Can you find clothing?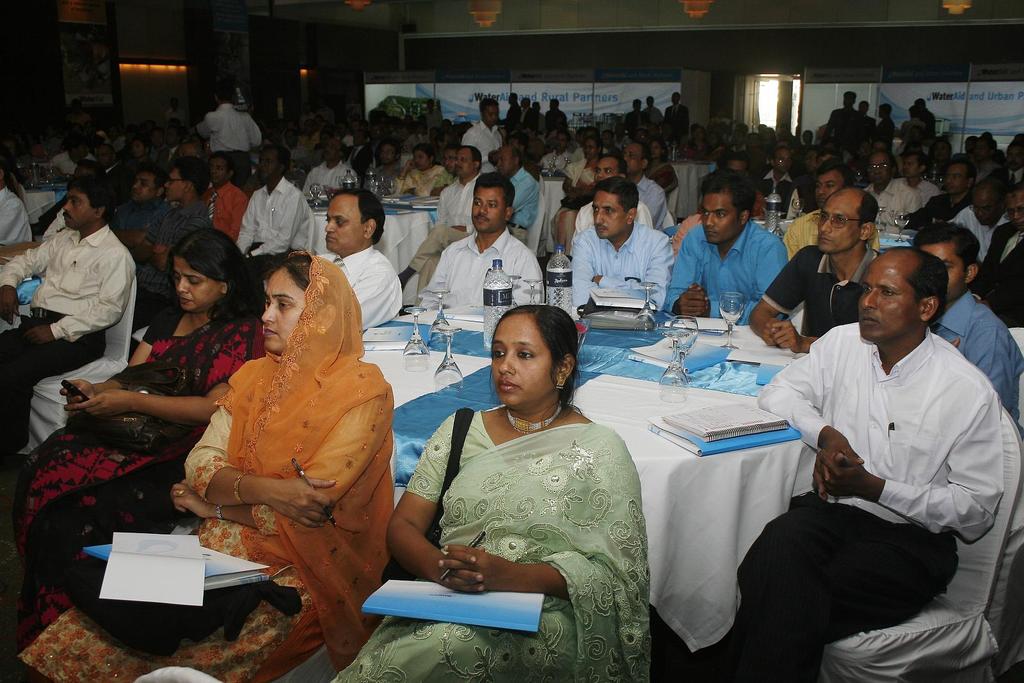
Yes, bounding box: l=640, t=152, r=675, b=188.
